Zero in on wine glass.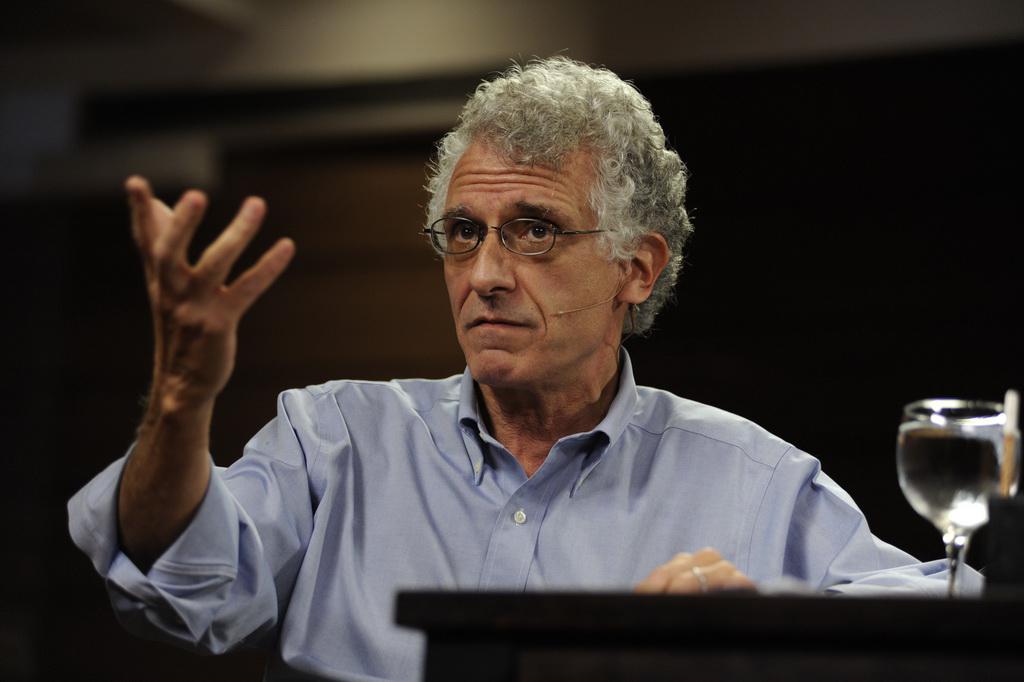
Zeroed in: [892,402,1020,602].
